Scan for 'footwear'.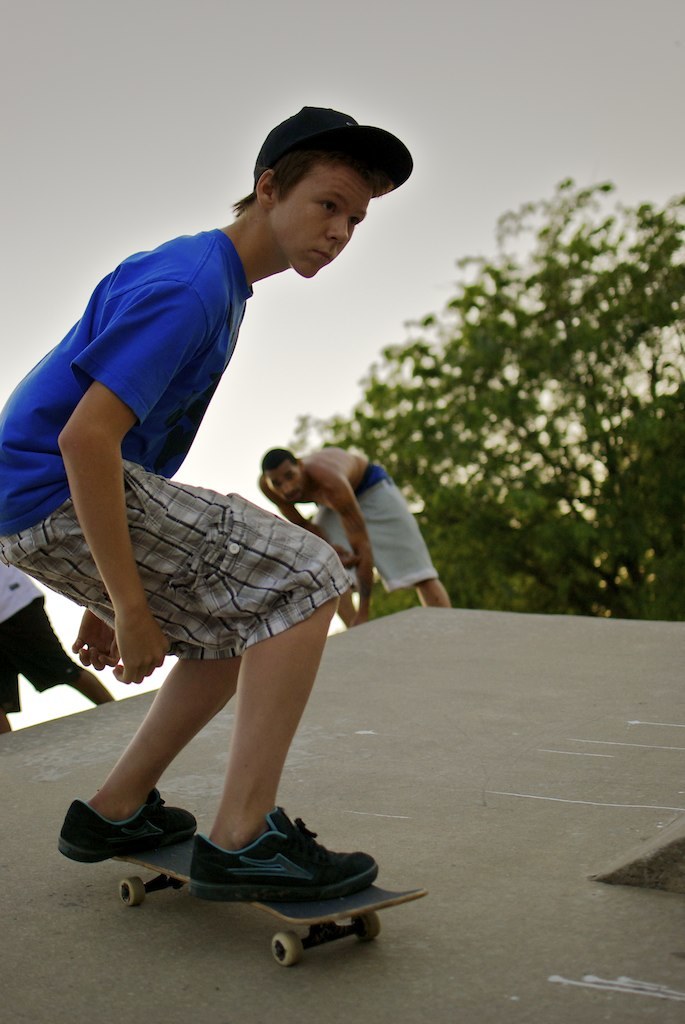
Scan result: box(60, 792, 209, 883).
